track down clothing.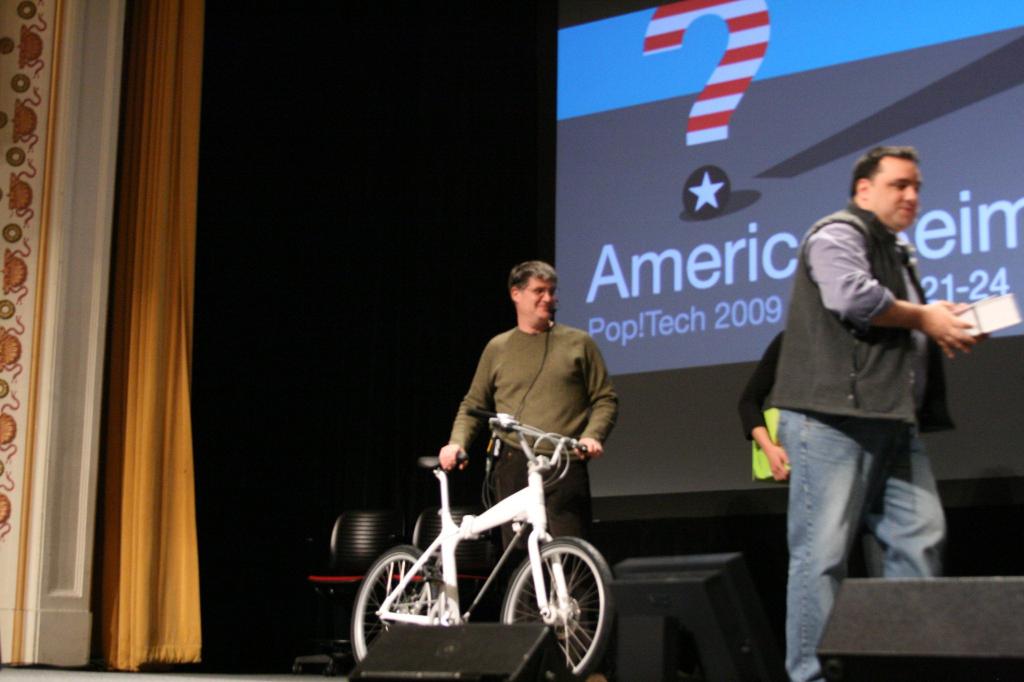
Tracked to {"left": 781, "top": 412, "right": 948, "bottom": 681}.
